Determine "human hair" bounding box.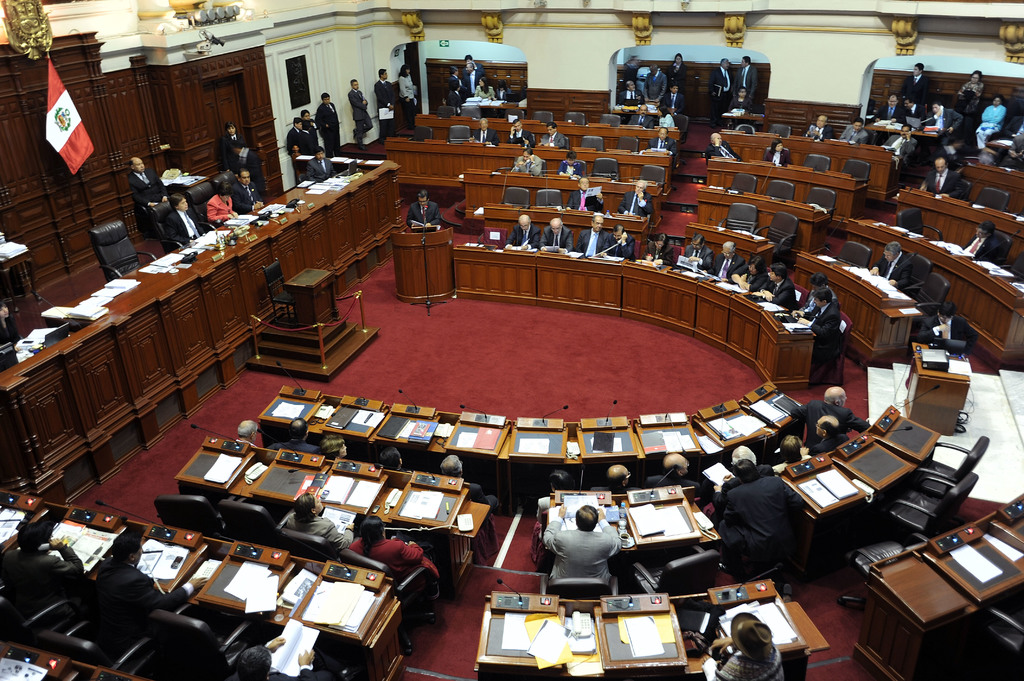
Determined: {"x1": 575, "y1": 505, "x2": 597, "y2": 530}.
